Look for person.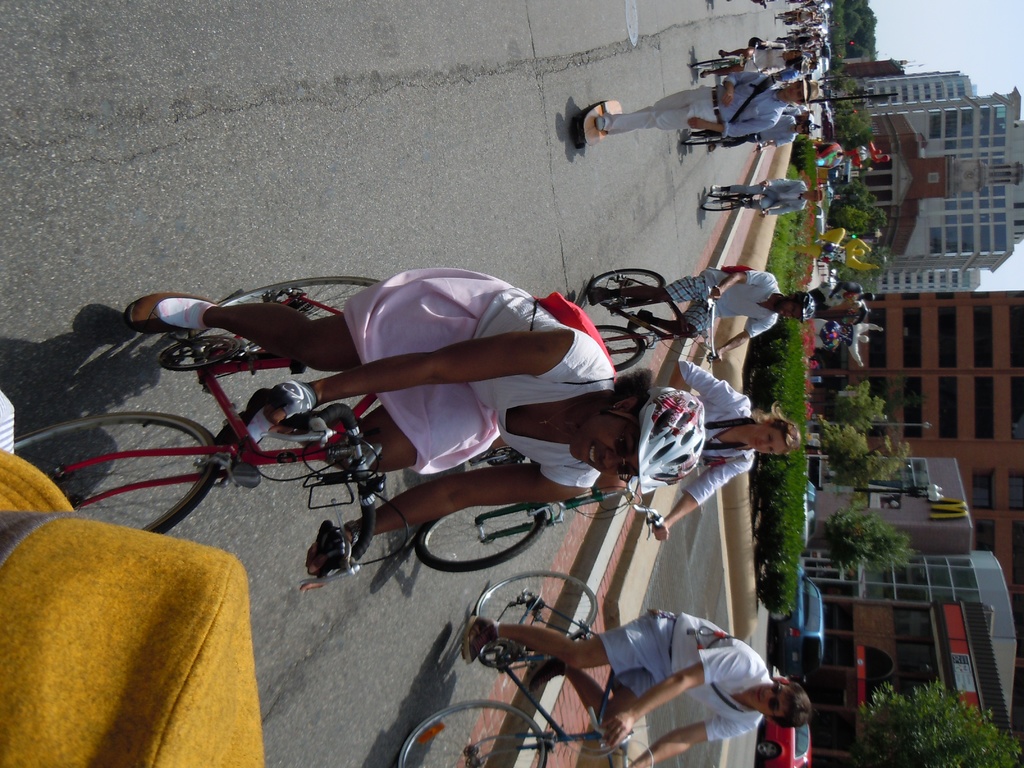
Found: BBox(0, 390, 260, 767).
